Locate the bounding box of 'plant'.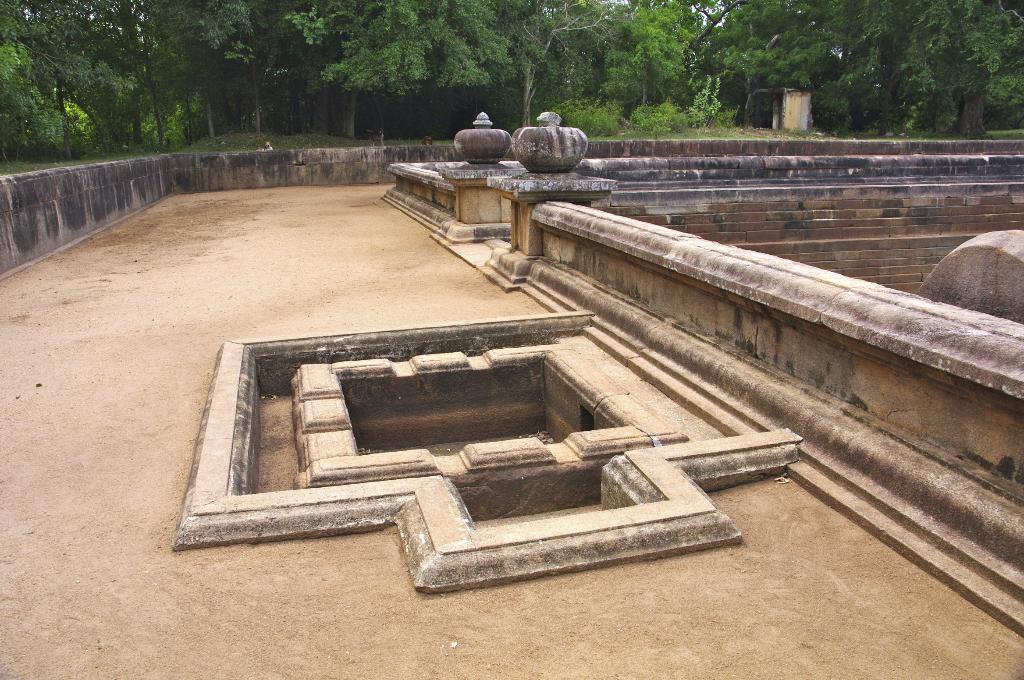
Bounding box: crop(683, 73, 723, 132).
